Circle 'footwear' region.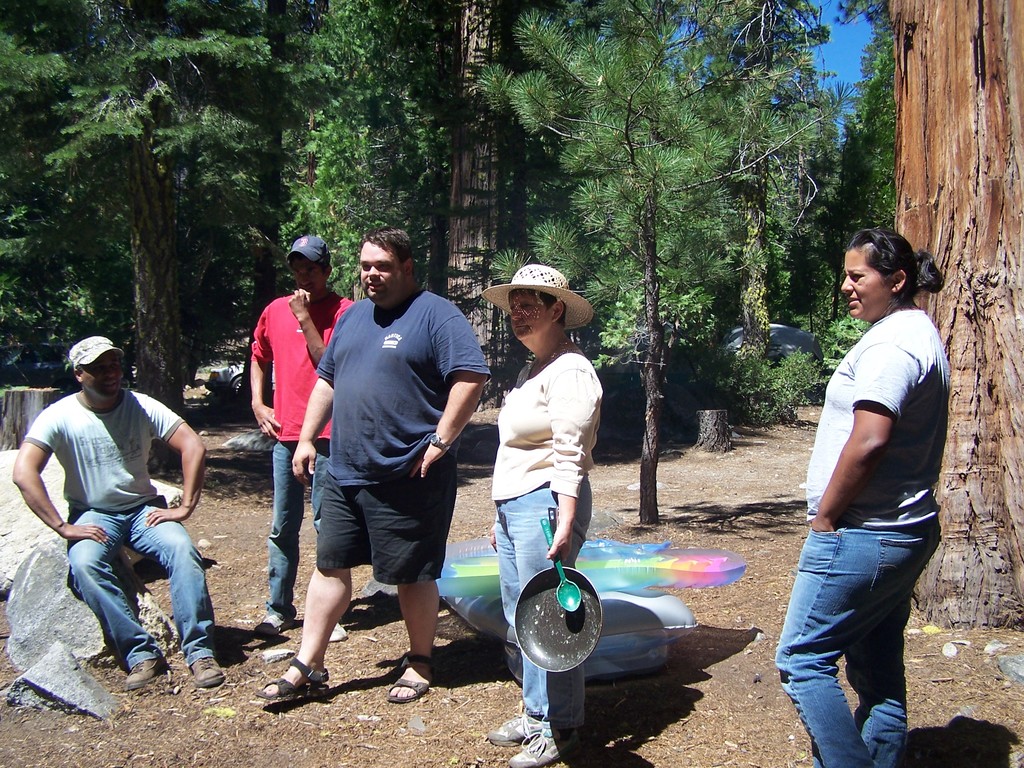
Region: (x1=508, y1=730, x2=582, y2=767).
